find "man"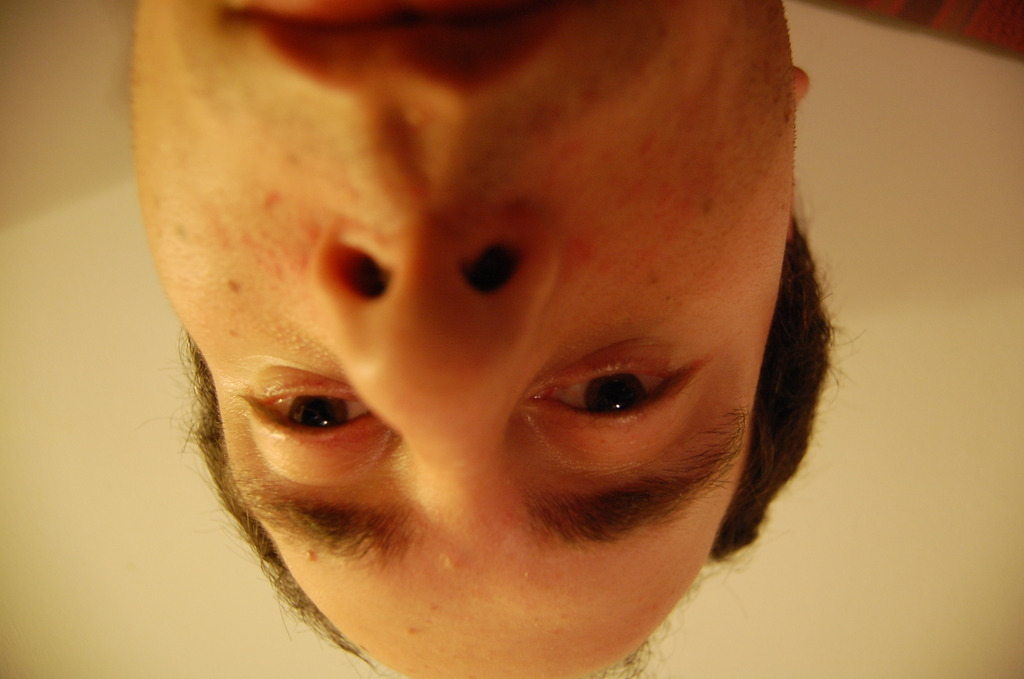
[123,1,872,678]
